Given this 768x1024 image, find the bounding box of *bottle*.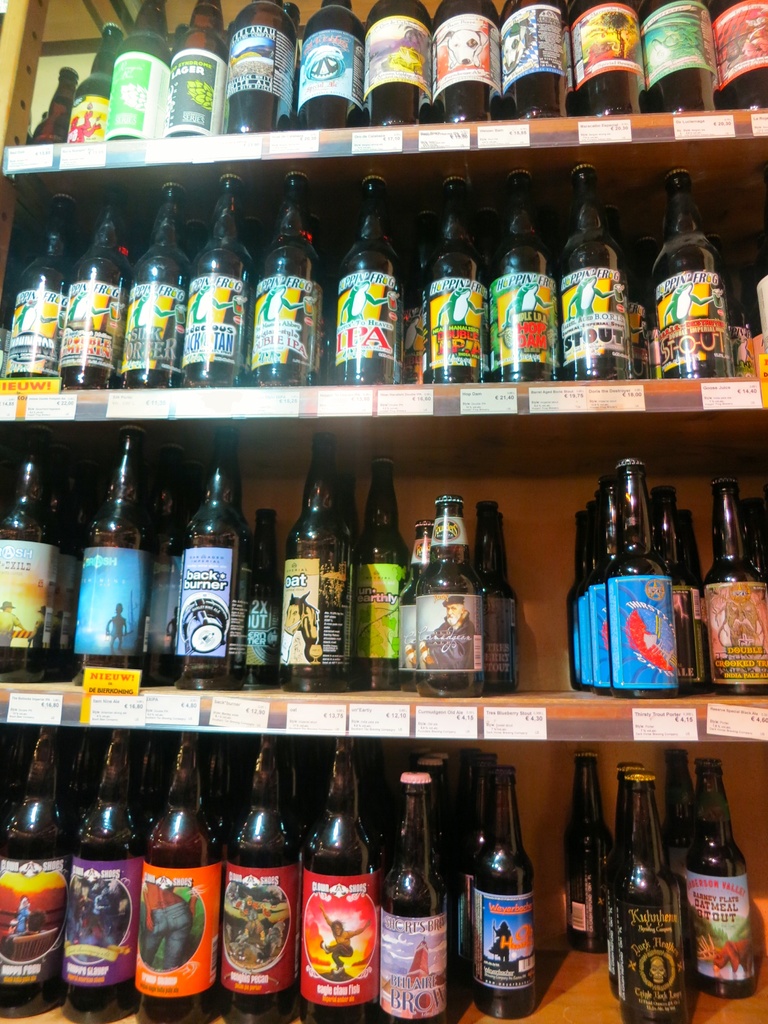
select_region(138, 736, 232, 1023).
